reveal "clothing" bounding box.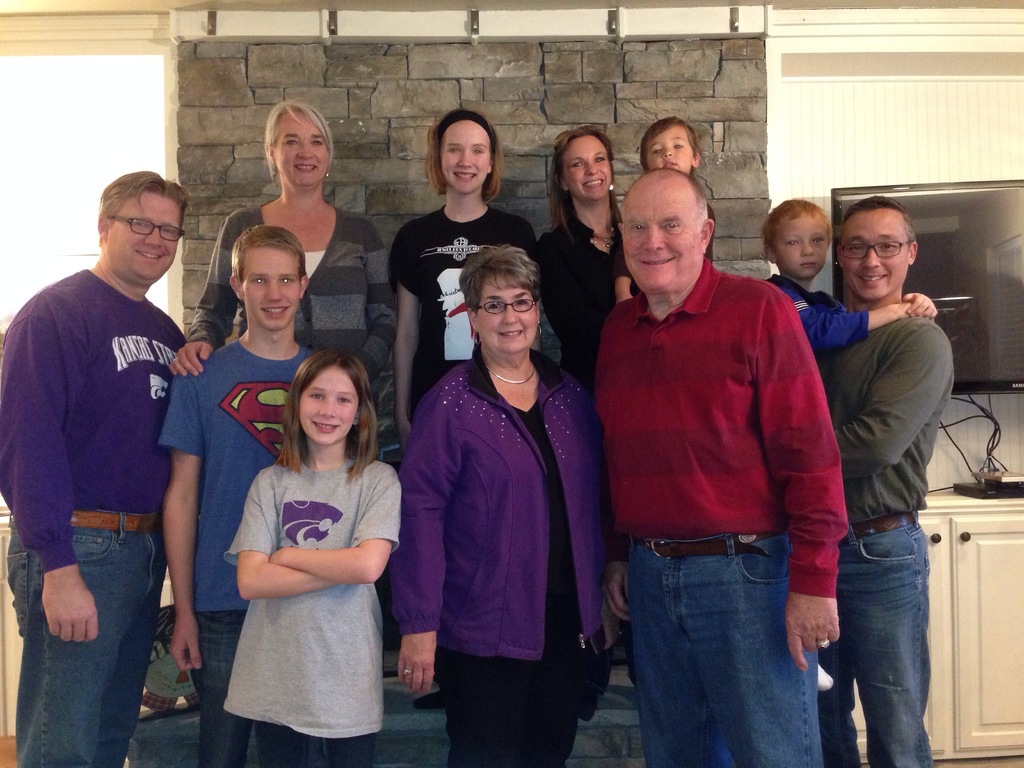
Revealed: pyautogui.locateOnScreen(157, 328, 316, 767).
